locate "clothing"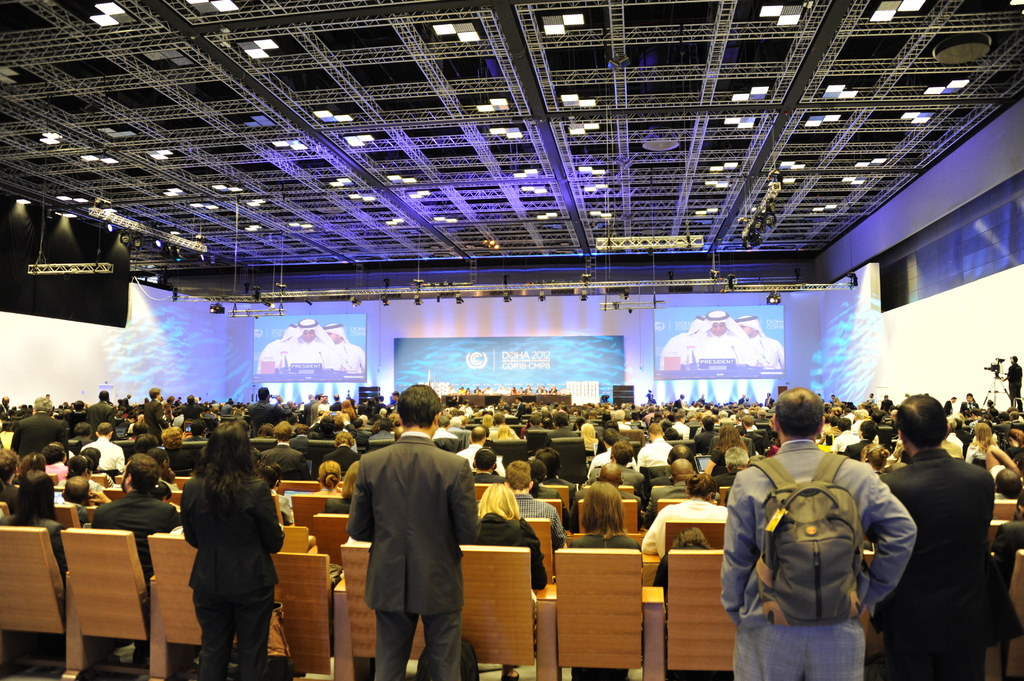
(x1=747, y1=335, x2=785, y2=370)
